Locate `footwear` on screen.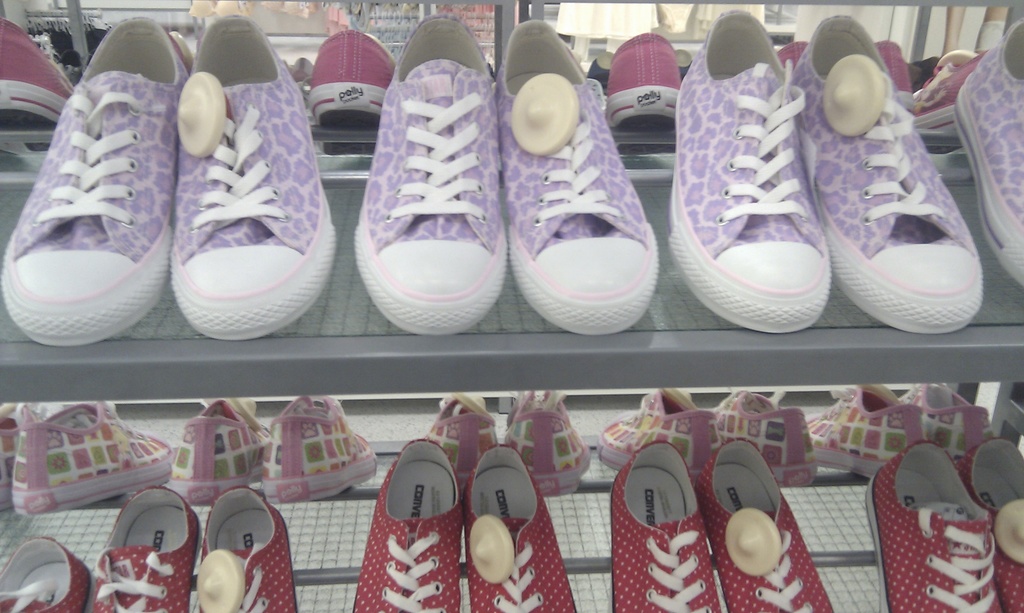
On screen at bbox(193, 488, 299, 612).
